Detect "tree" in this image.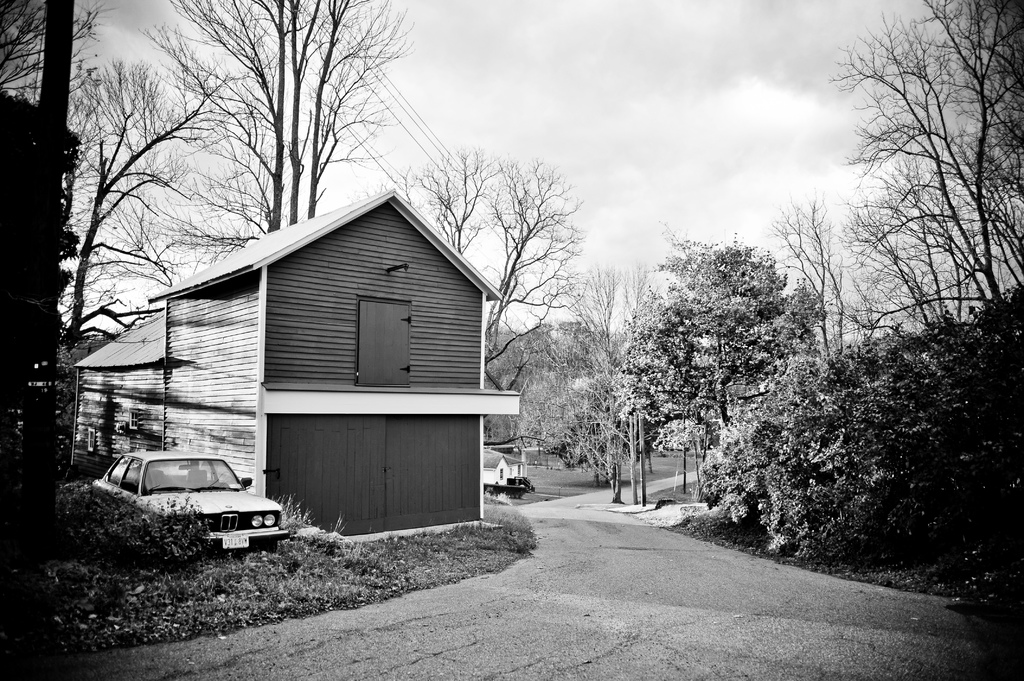
Detection: (141,0,409,247).
